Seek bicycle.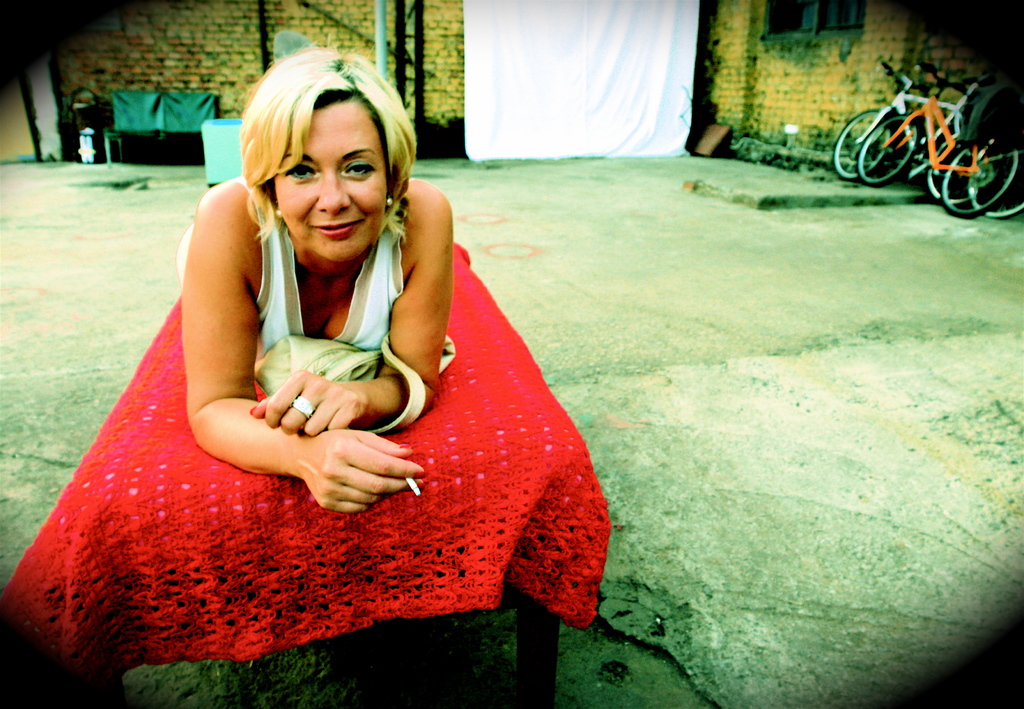
[831,51,1002,206].
